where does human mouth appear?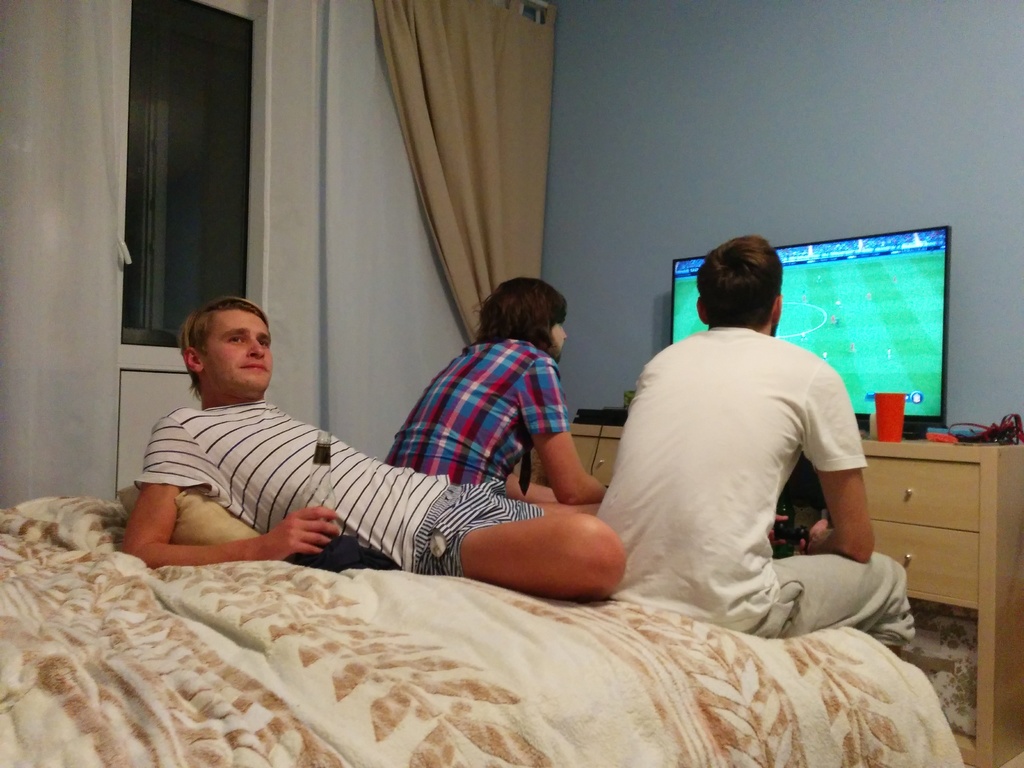
Appears at {"x1": 237, "y1": 367, "x2": 271, "y2": 373}.
